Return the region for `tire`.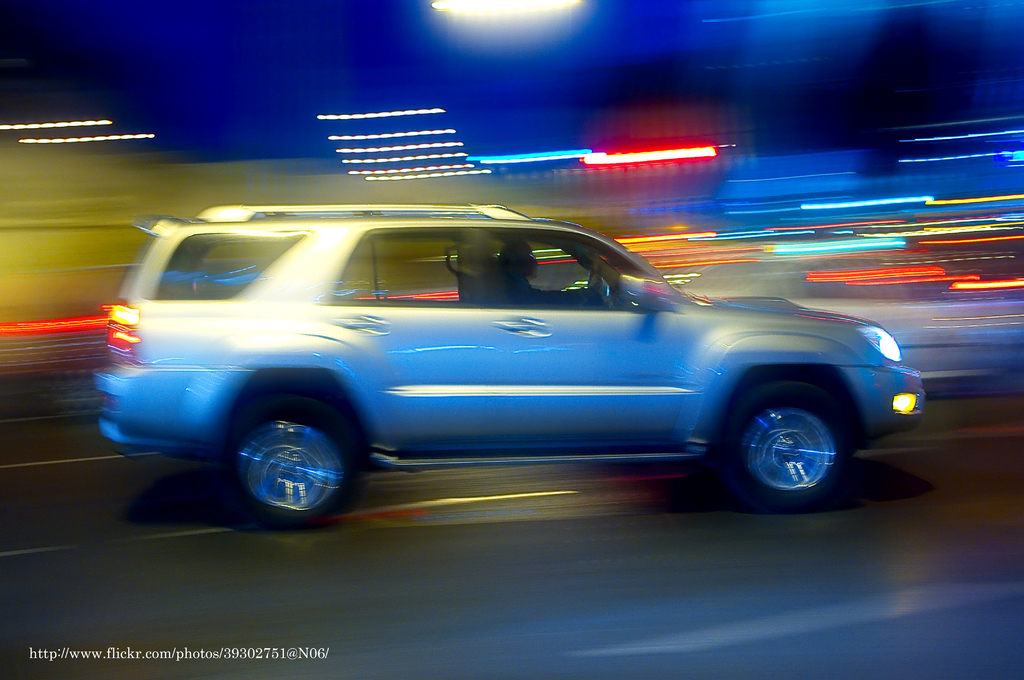
bbox(715, 370, 876, 503).
